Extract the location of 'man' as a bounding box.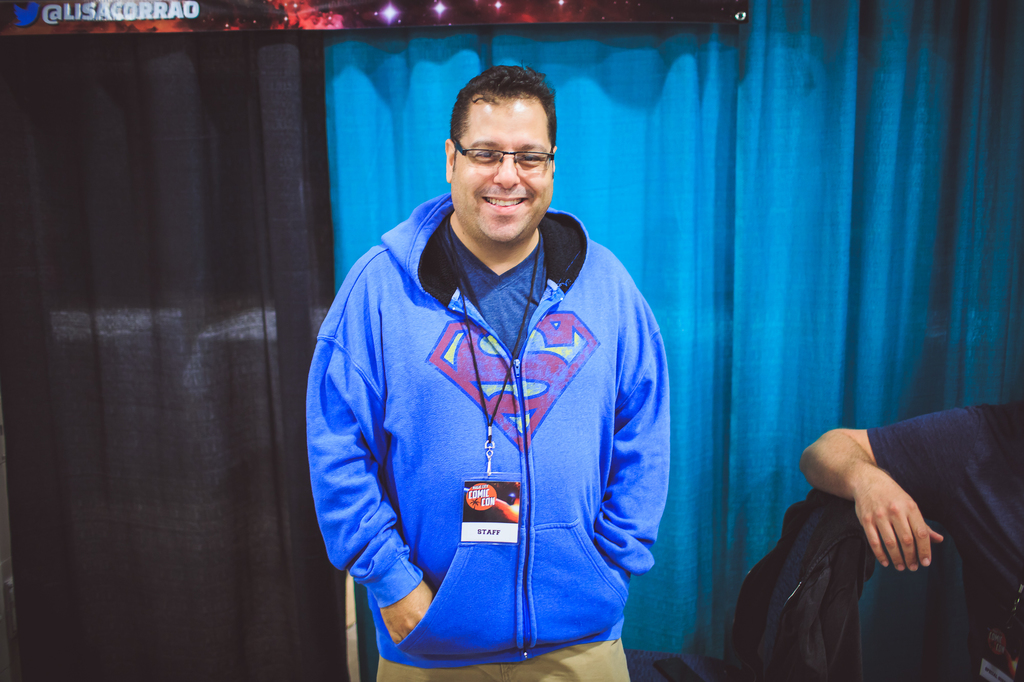
x1=307, y1=69, x2=671, y2=681.
